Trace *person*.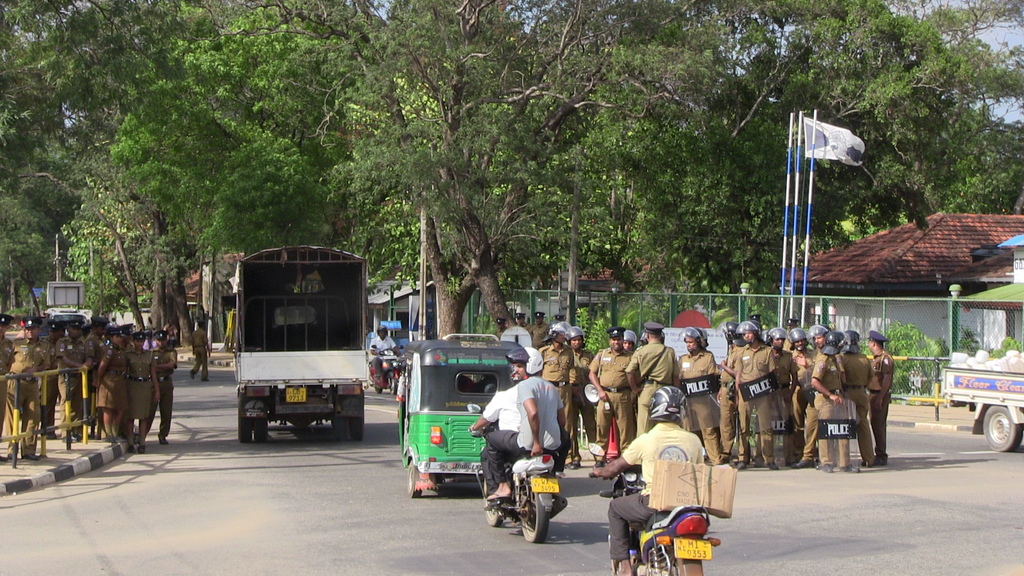
Traced to rect(83, 328, 131, 449).
